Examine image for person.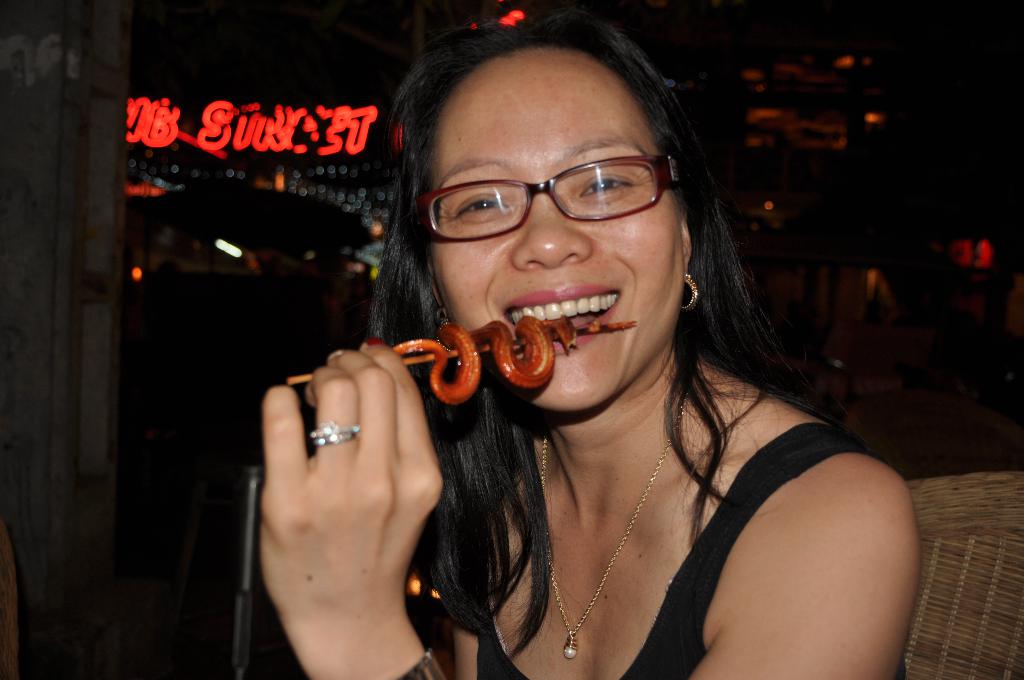
Examination result: {"left": 257, "top": 13, "right": 929, "bottom": 679}.
